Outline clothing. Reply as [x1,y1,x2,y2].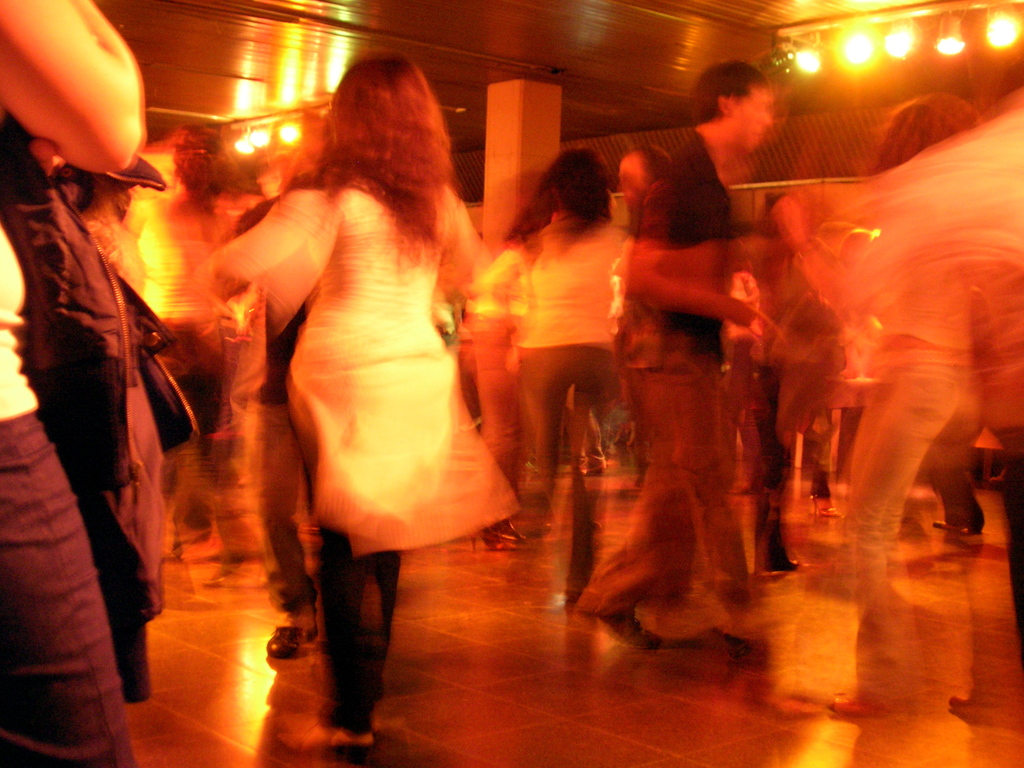
[0,109,204,710].
